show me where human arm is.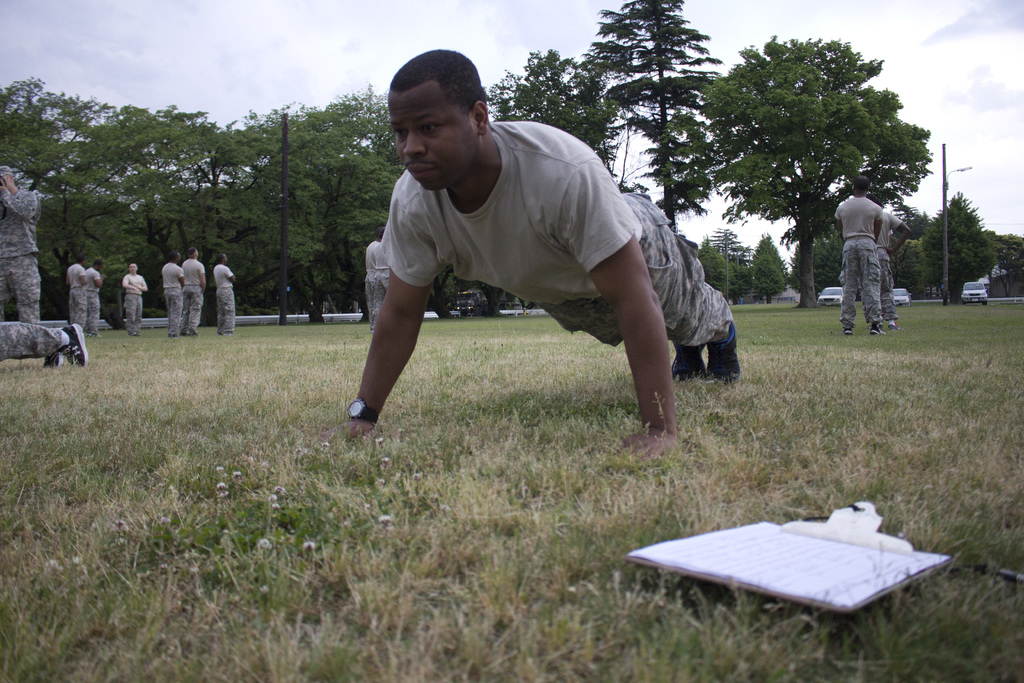
human arm is at locate(346, 221, 447, 436).
